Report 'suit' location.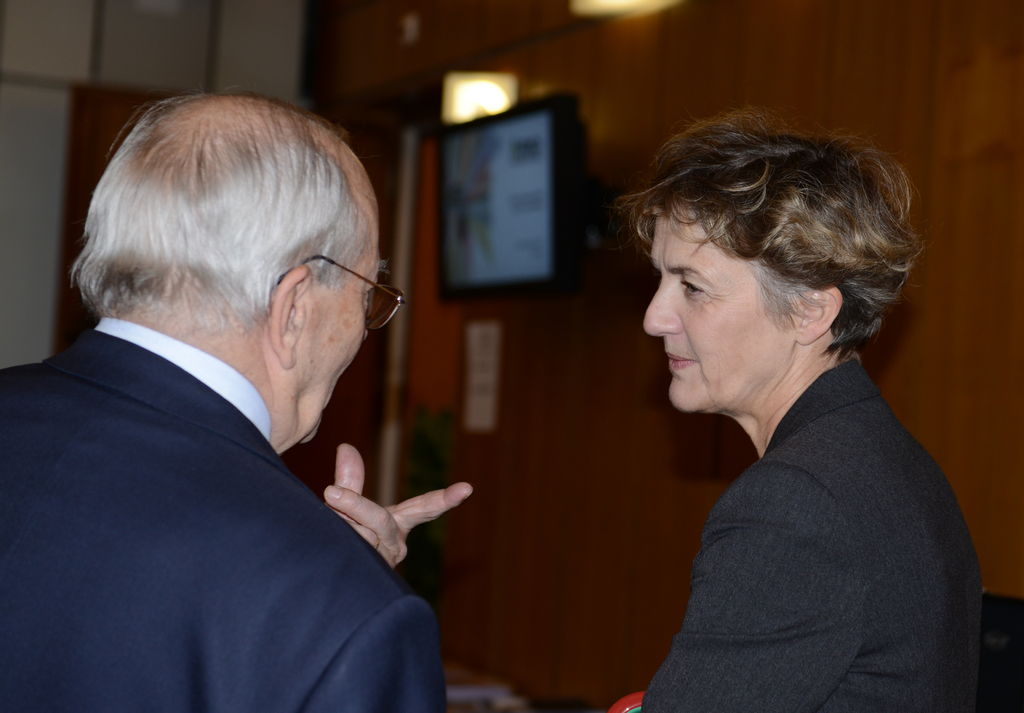
Report: select_region(7, 239, 447, 701).
